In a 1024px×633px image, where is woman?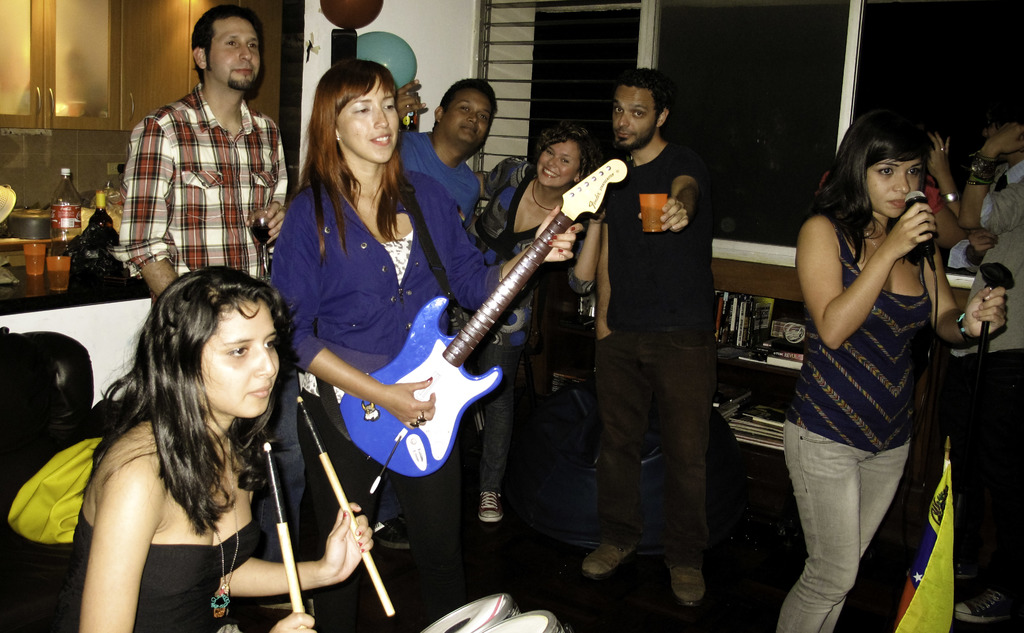
crop(812, 127, 977, 249).
